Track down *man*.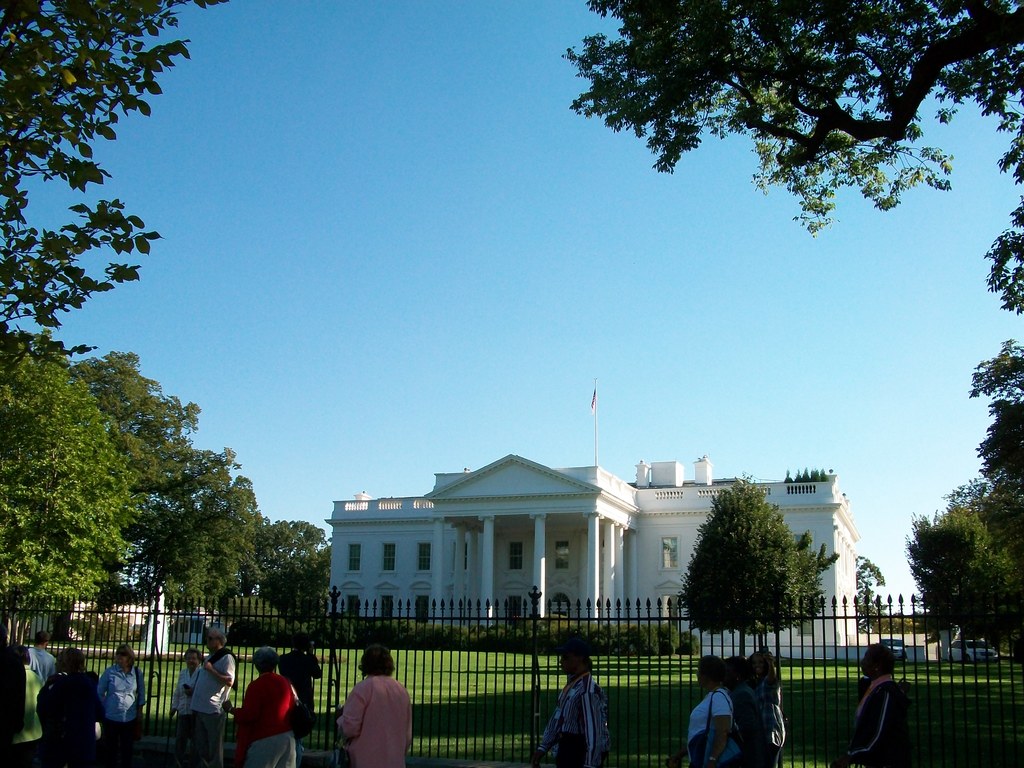
Tracked to crop(28, 632, 54, 680).
